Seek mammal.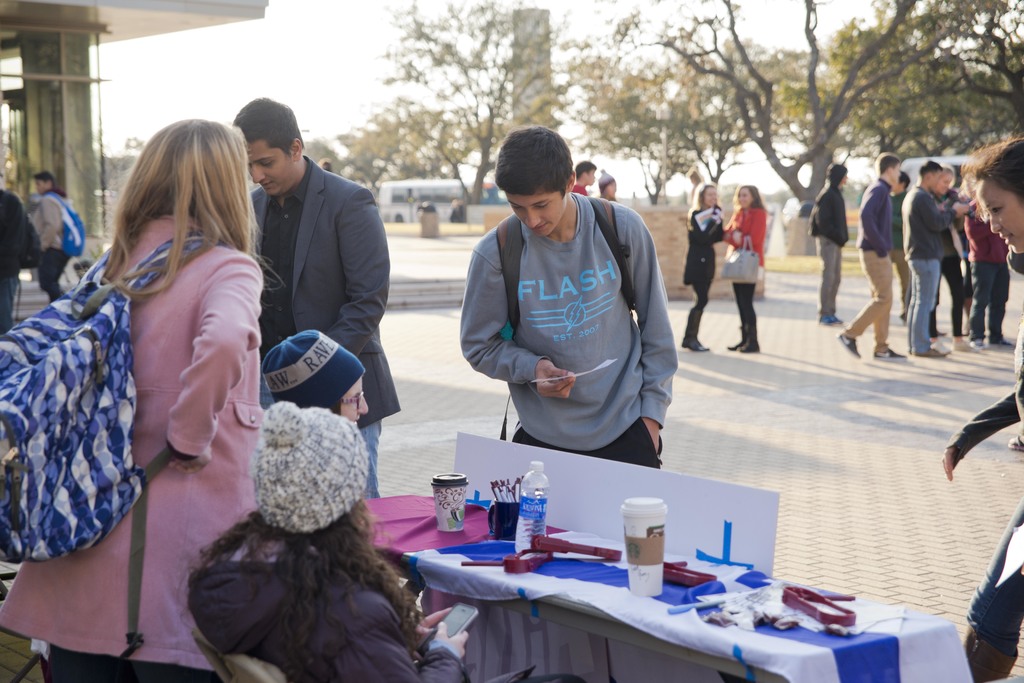
(left=932, top=161, right=977, bottom=353).
